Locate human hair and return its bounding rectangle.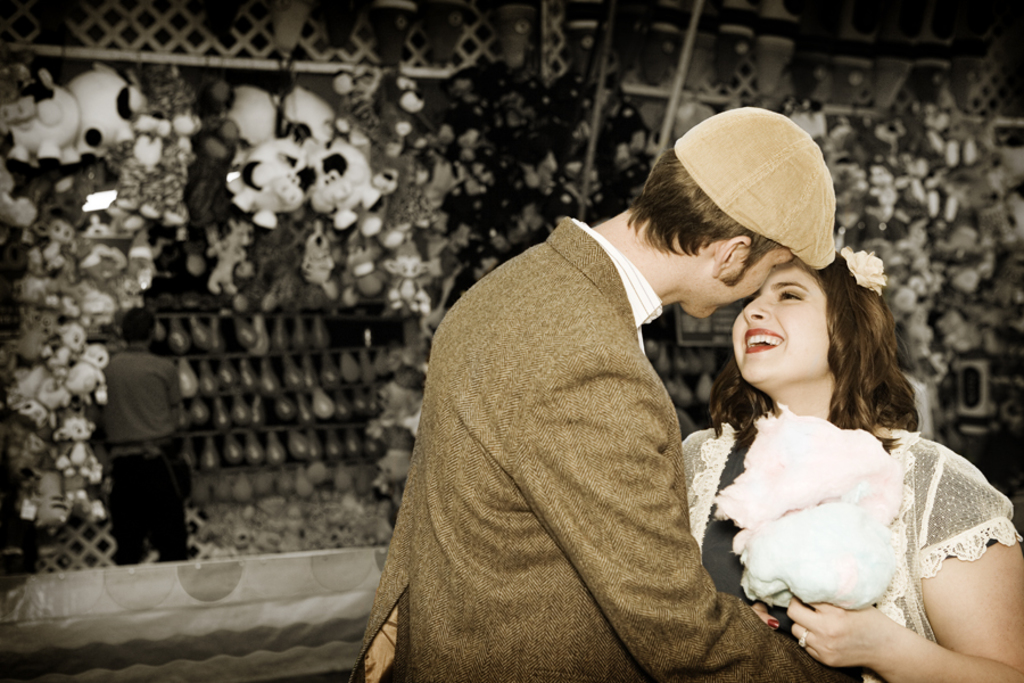
<region>717, 253, 901, 461</region>.
